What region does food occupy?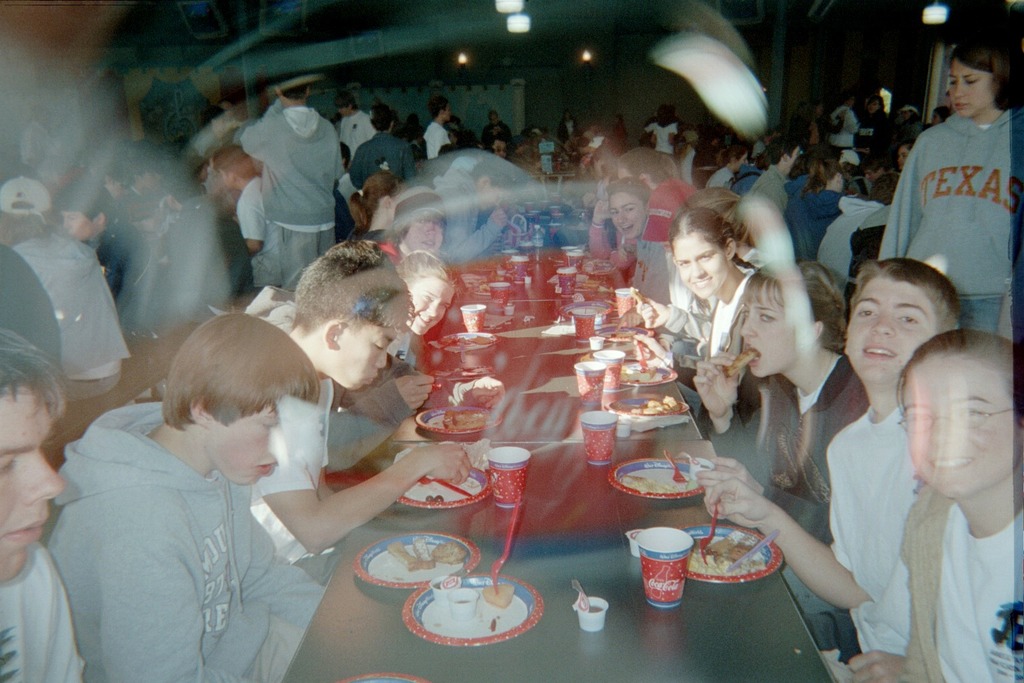
detection(603, 296, 619, 313).
